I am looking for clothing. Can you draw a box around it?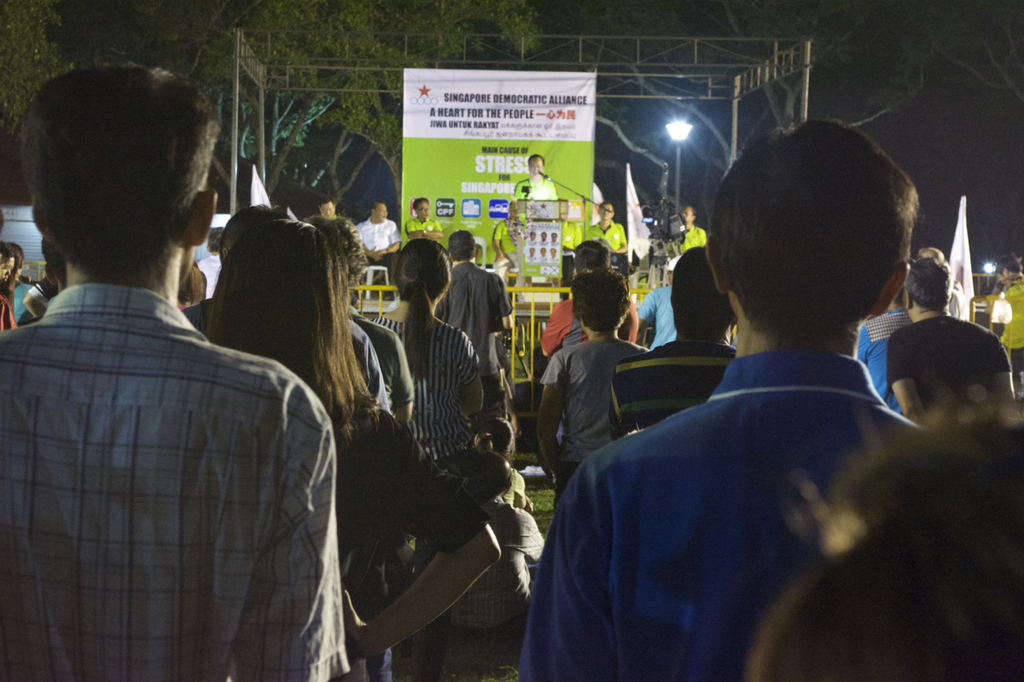
Sure, the bounding box is (x1=850, y1=303, x2=909, y2=413).
